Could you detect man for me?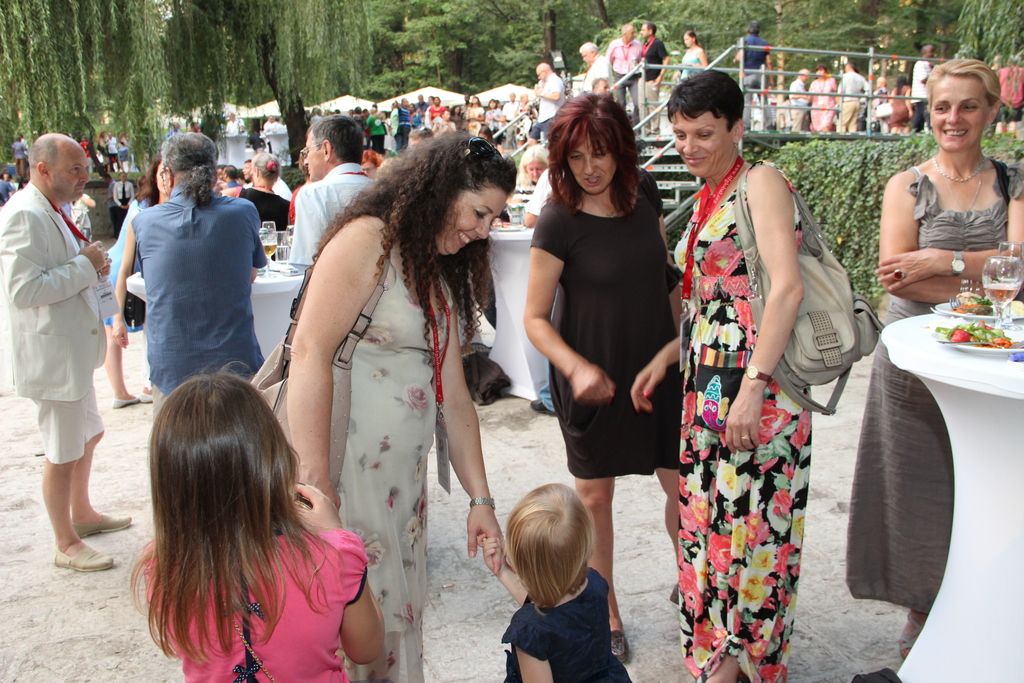
Detection result: x1=127 y1=128 x2=269 y2=413.
